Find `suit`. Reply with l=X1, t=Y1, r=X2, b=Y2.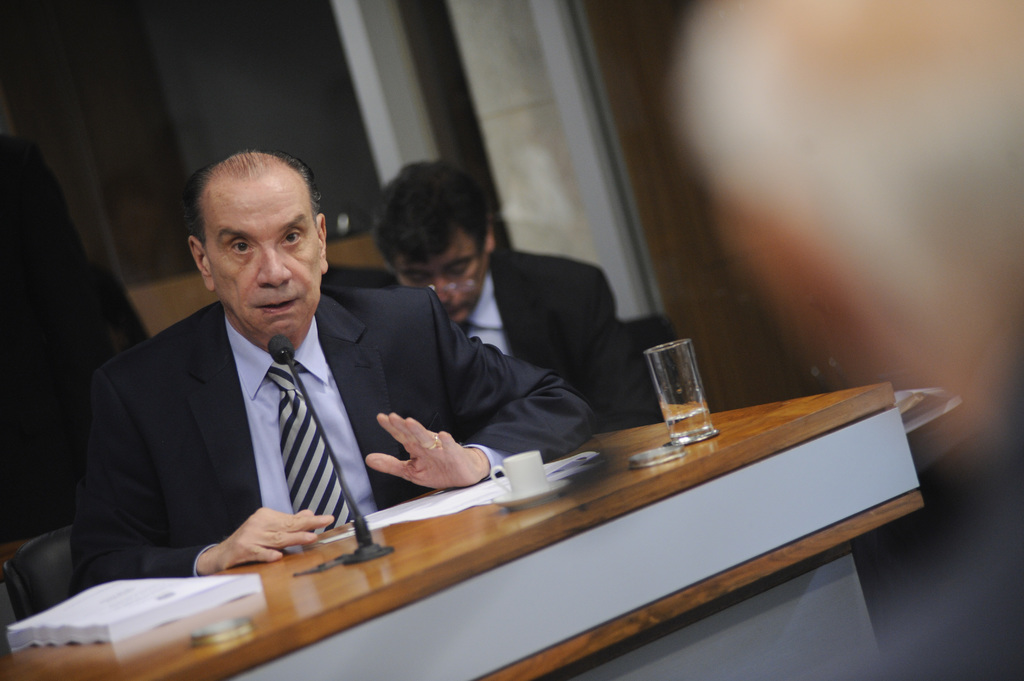
l=173, t=230, r=608, b=547.
